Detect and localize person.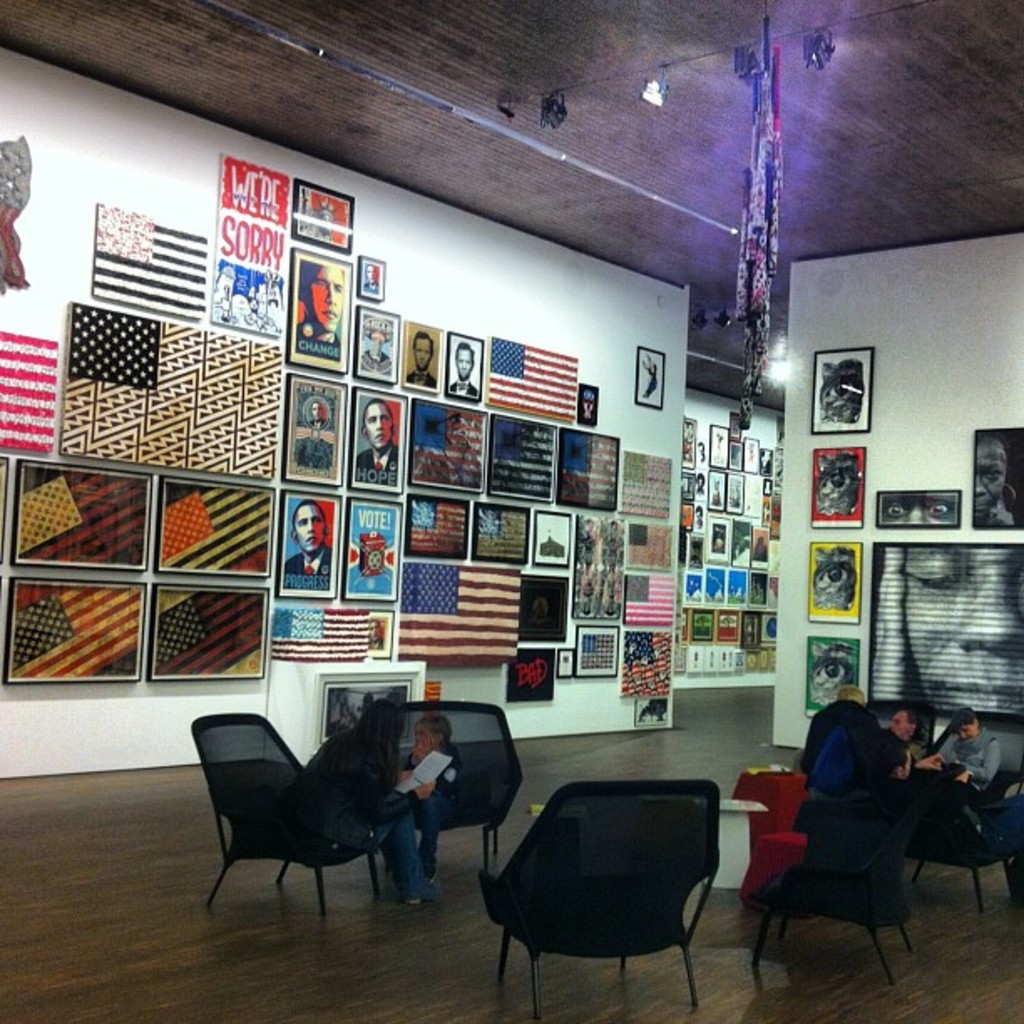
Localized at bbox=[975, 435, 1014, 530].
